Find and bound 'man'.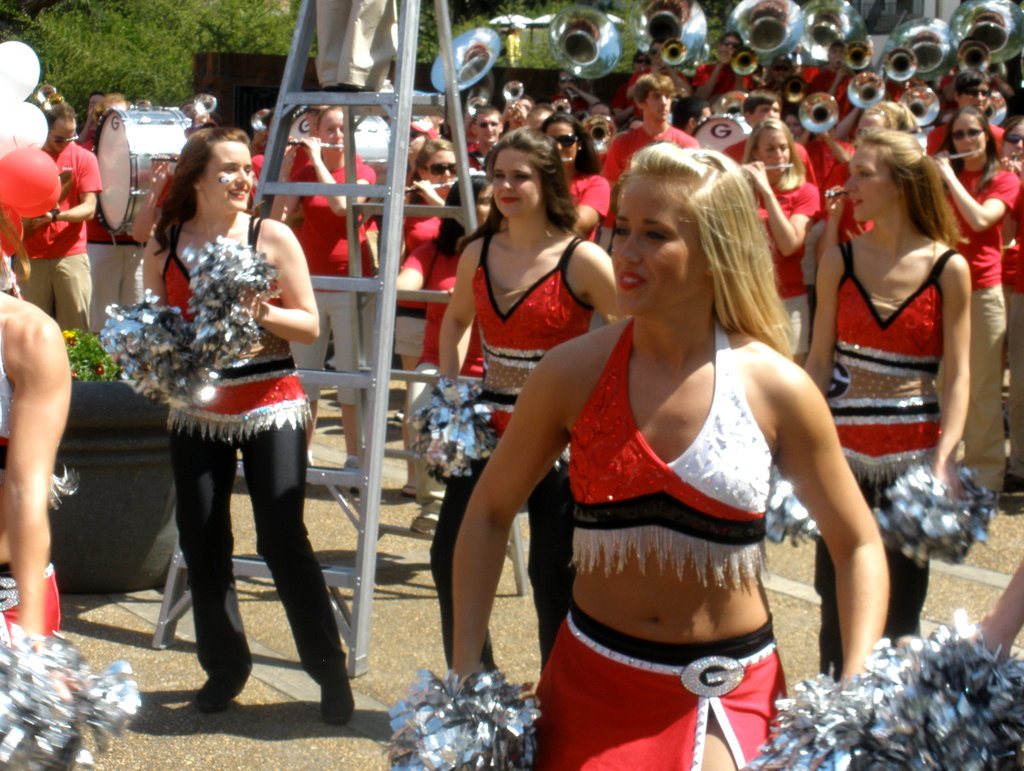
Bound: (20, 101, 102, 332).
